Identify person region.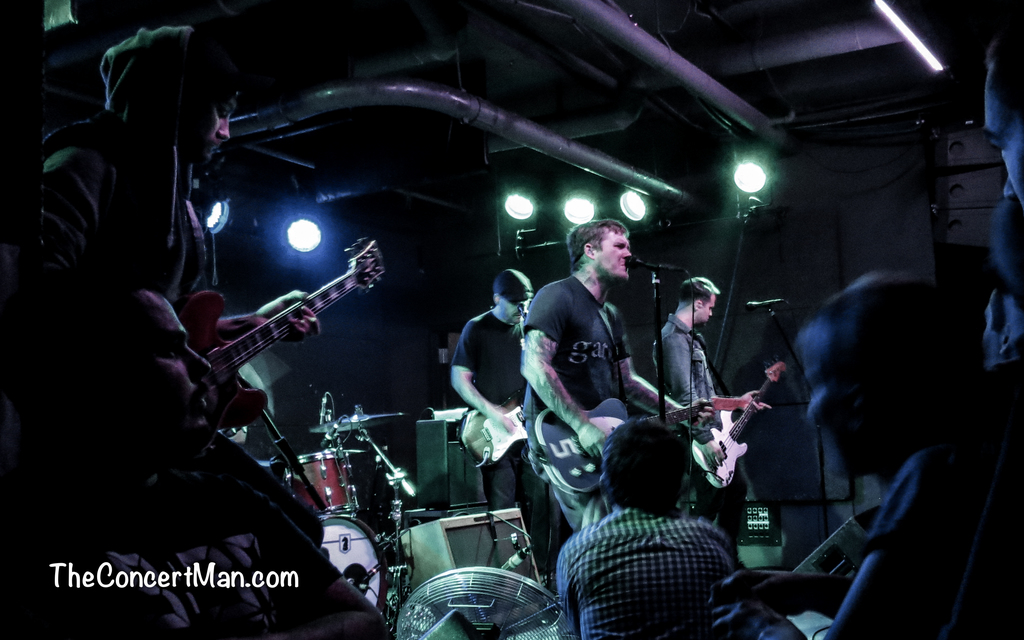
Region: select_region(723, 271, 1018, 635).
